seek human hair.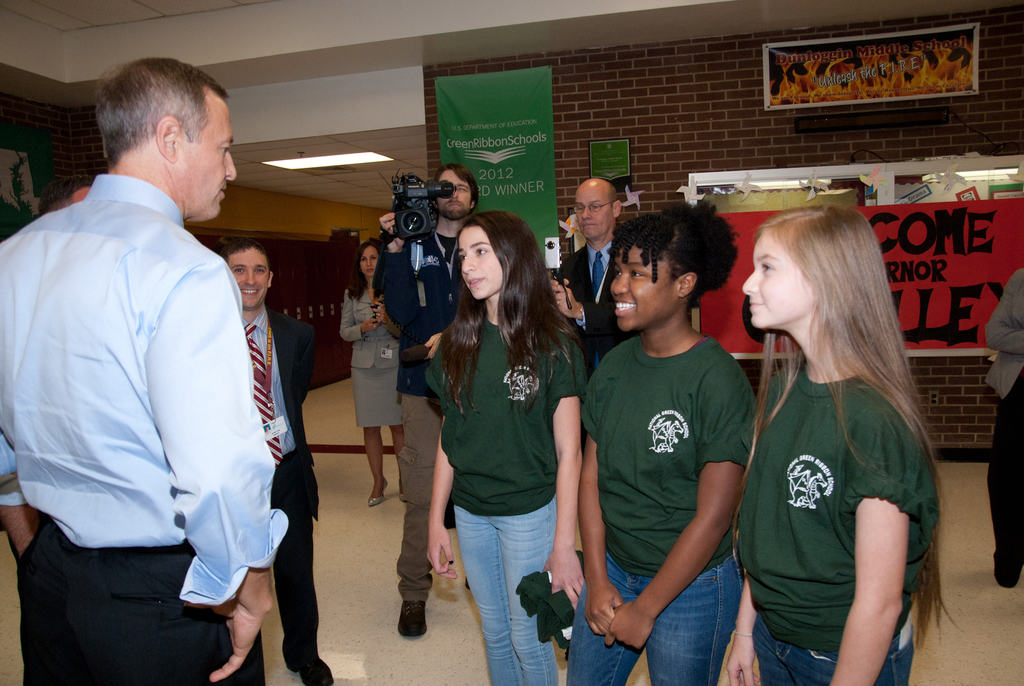
detection(430, 163, 473, 204).
